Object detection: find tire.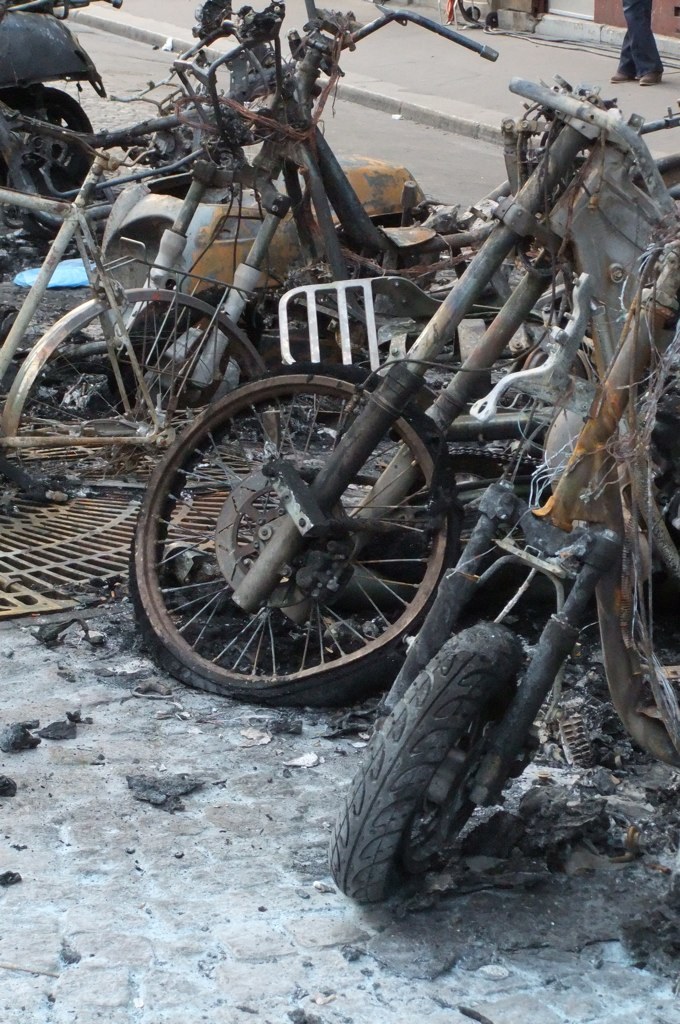
BBox(127, 363, 457, 705).
